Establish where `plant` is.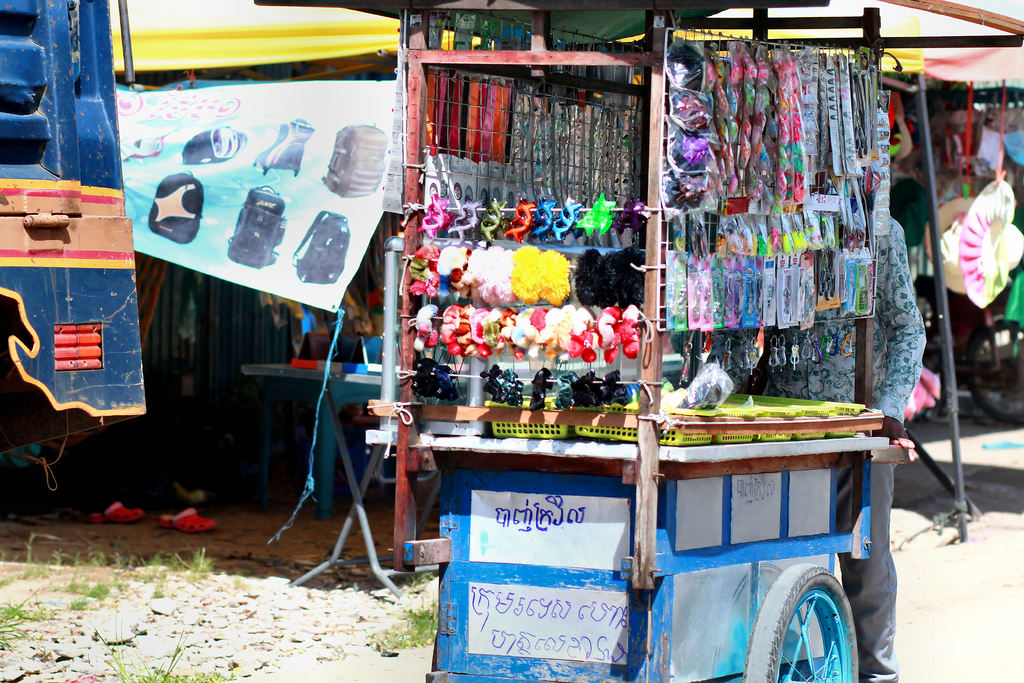
Established at (168, 550, 184, 573).
